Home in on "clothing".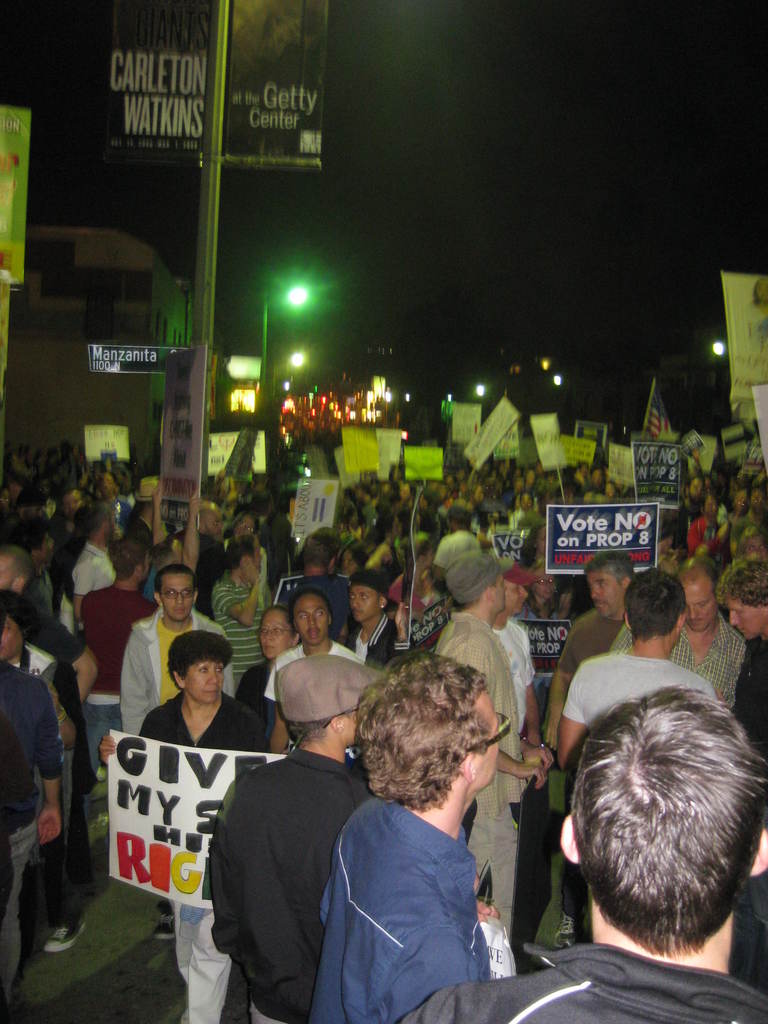
Homed in at Rect(561, 600, 625, 916).
